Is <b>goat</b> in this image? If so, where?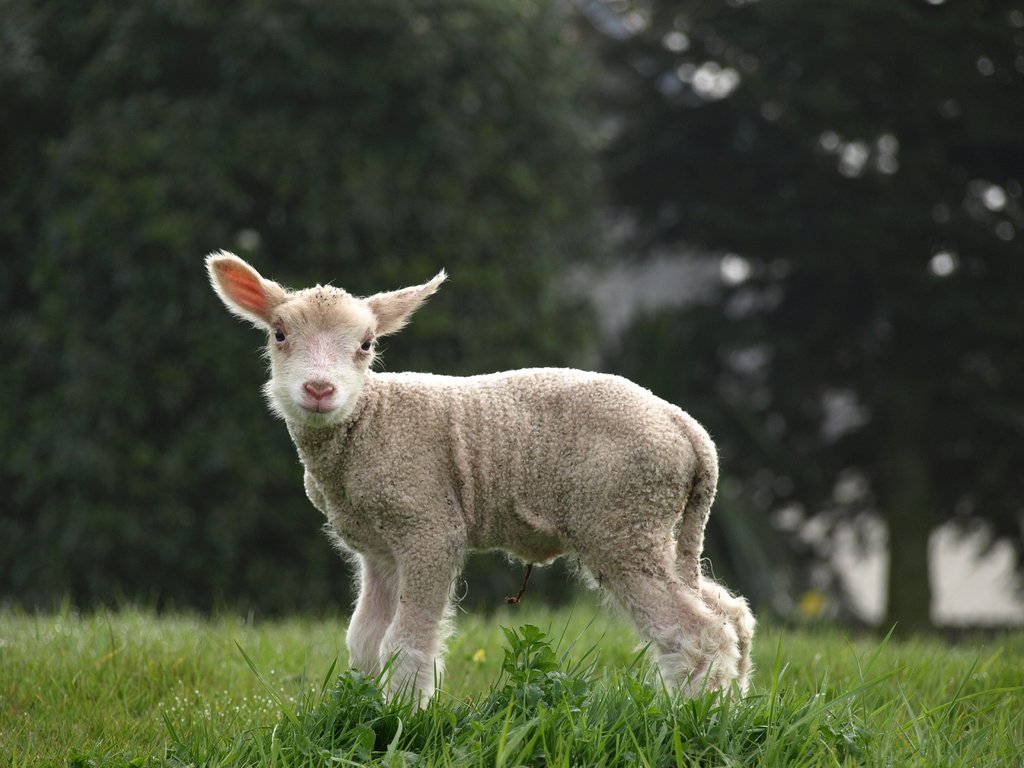
Yes, at bbox=[209, 246, 752, 701].
